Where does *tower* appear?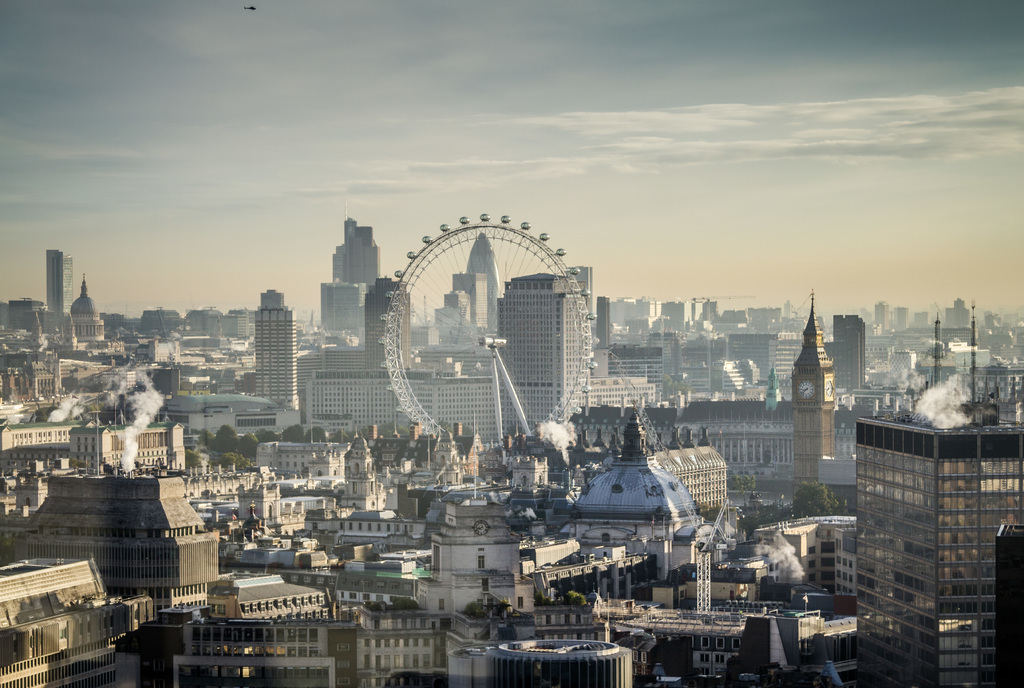
Appears at rect(468, 285, 578, 446).
